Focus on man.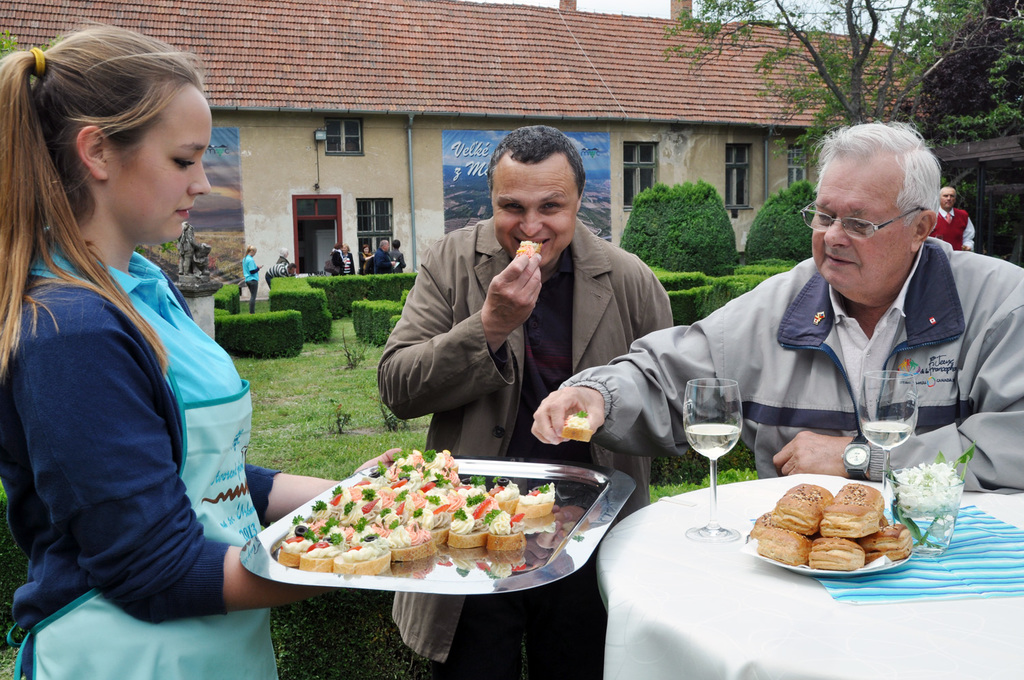
Focused at 388 240 408 272.
